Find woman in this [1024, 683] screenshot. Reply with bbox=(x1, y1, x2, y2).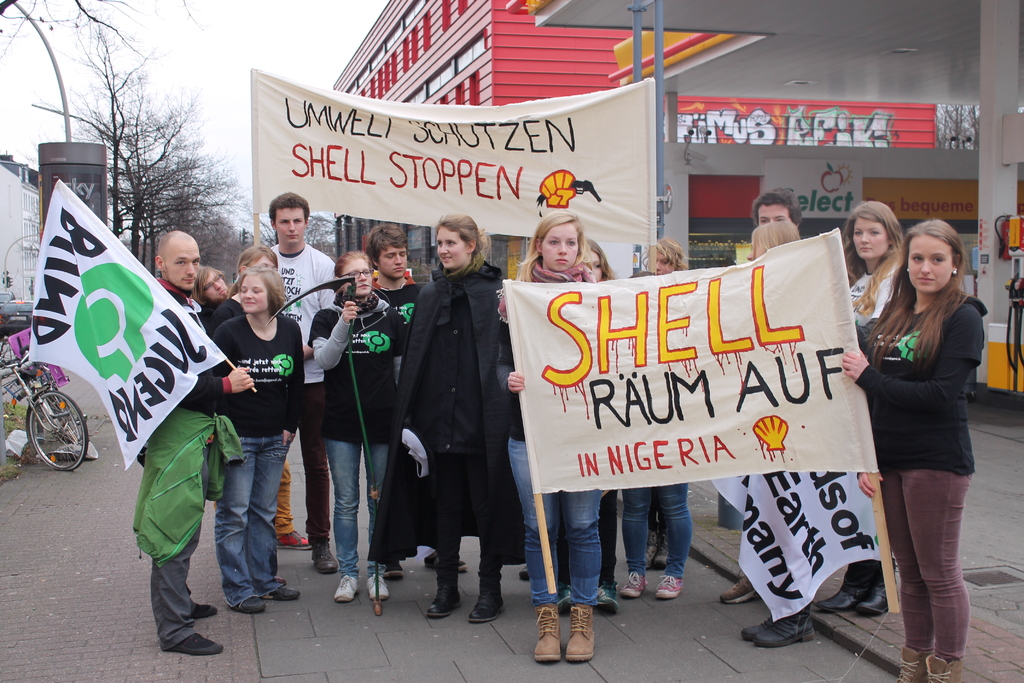
bbox=(839, 218, 989, 682).
